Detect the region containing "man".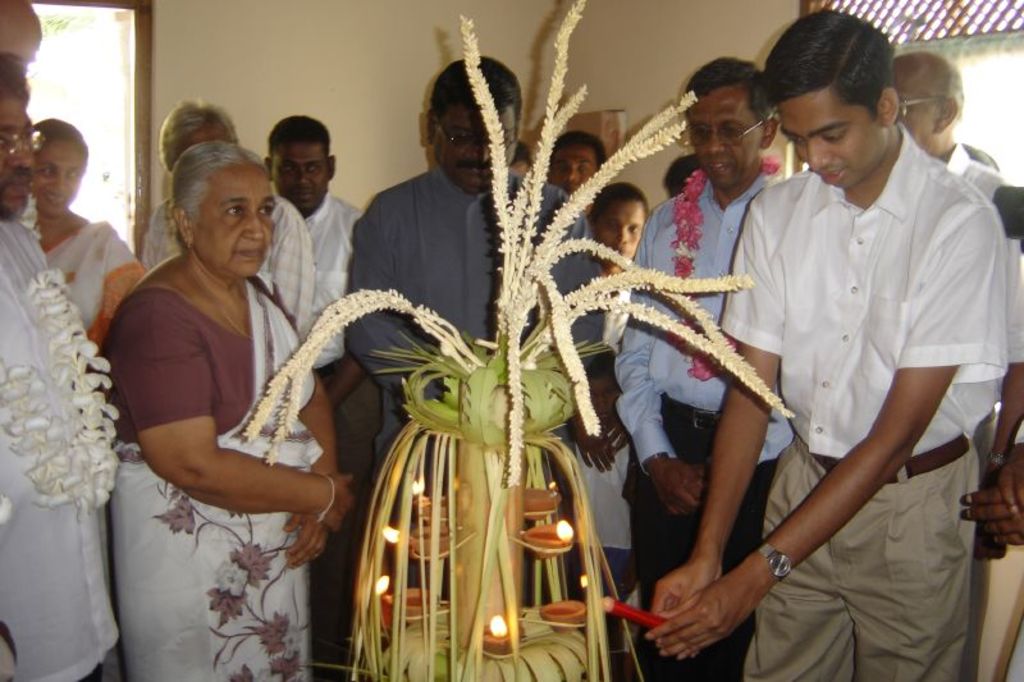
x1=886 y1=51 x2=1023 y2=681.
